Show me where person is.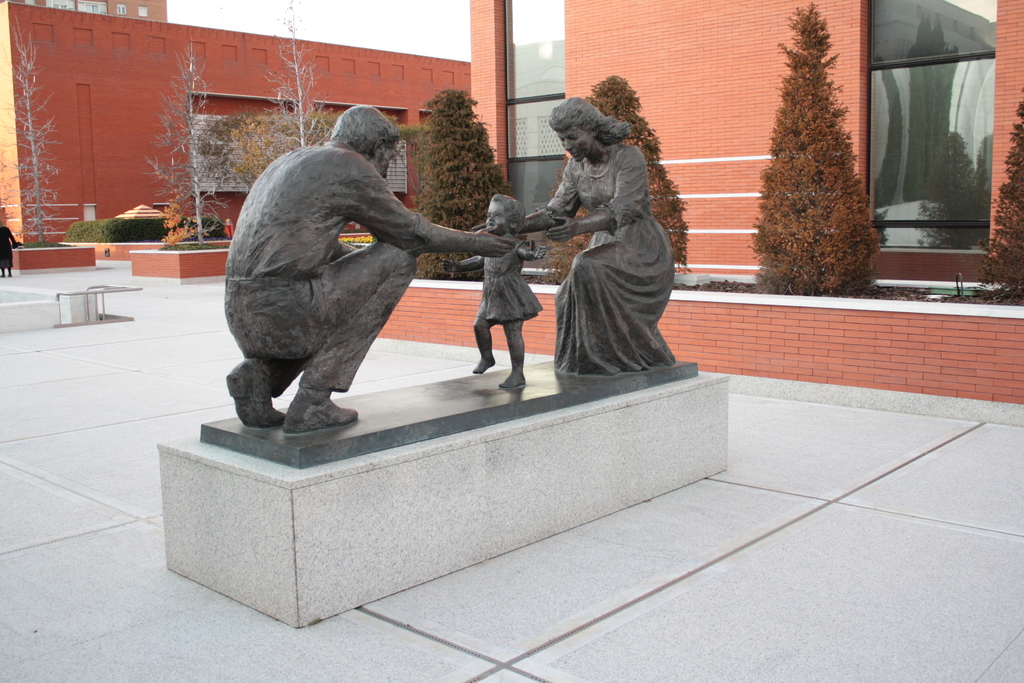
person is at <bbox>521, 95, 680, 372</bbox>.
